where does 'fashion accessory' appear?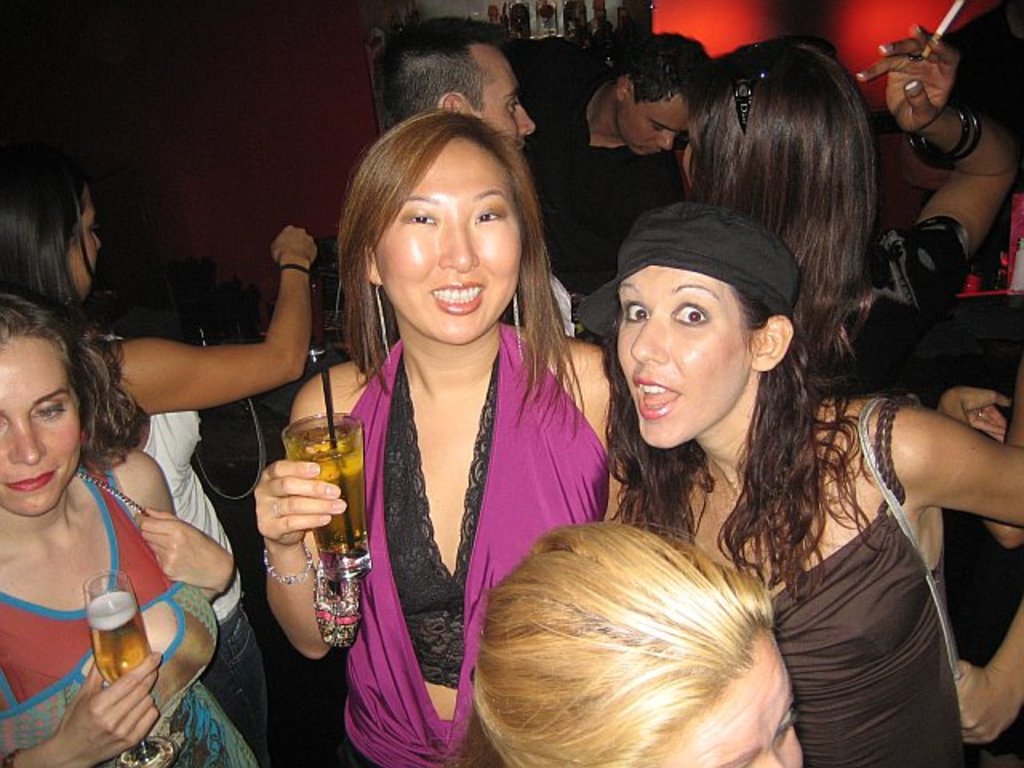
Appears at BBox(512, 290, 522, 358).
